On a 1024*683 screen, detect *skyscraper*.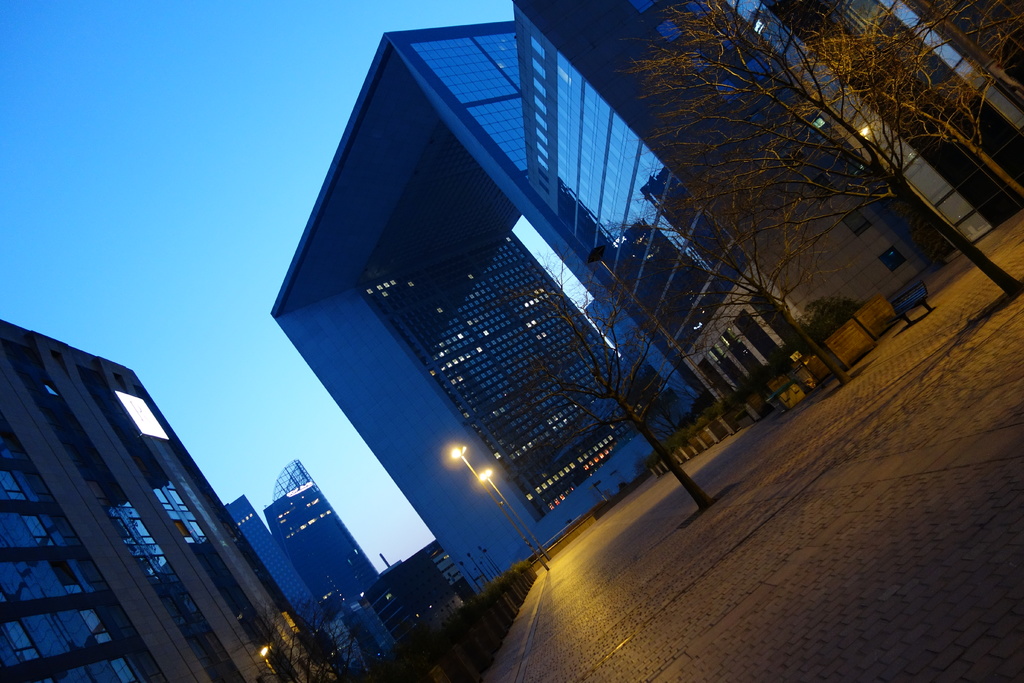
x1=4, y1=306, x2=294, y2=677.
